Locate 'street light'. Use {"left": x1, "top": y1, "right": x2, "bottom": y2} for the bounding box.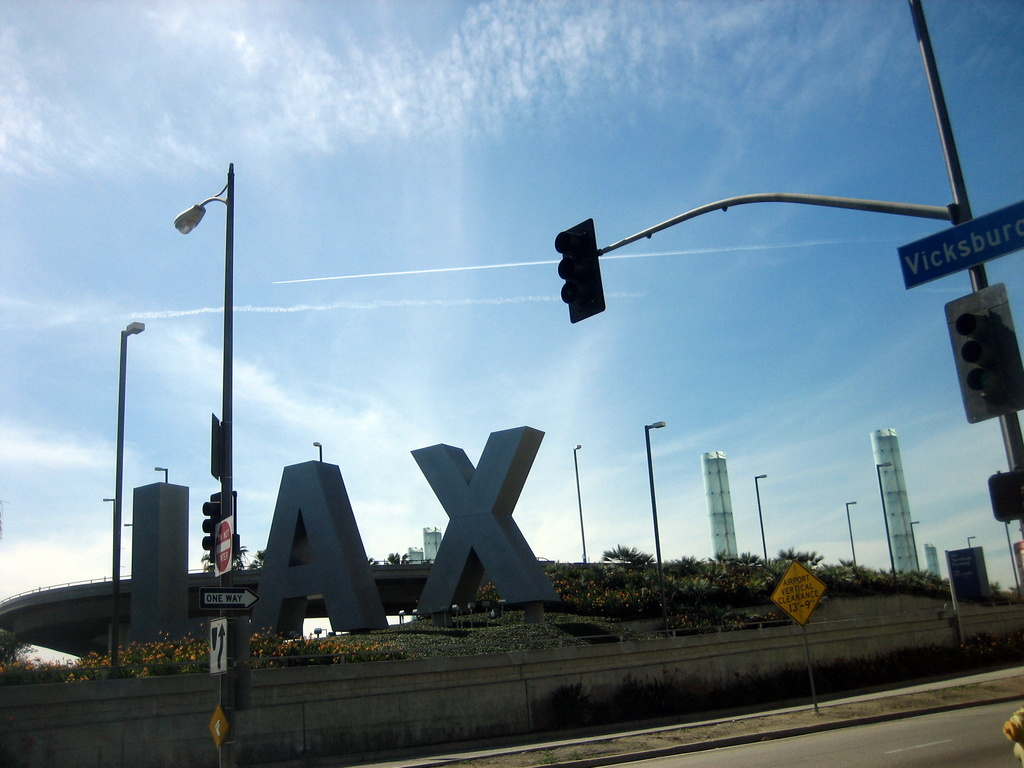
{"left": 569, "top": 442, "right": 582, "bottom": 564}.
